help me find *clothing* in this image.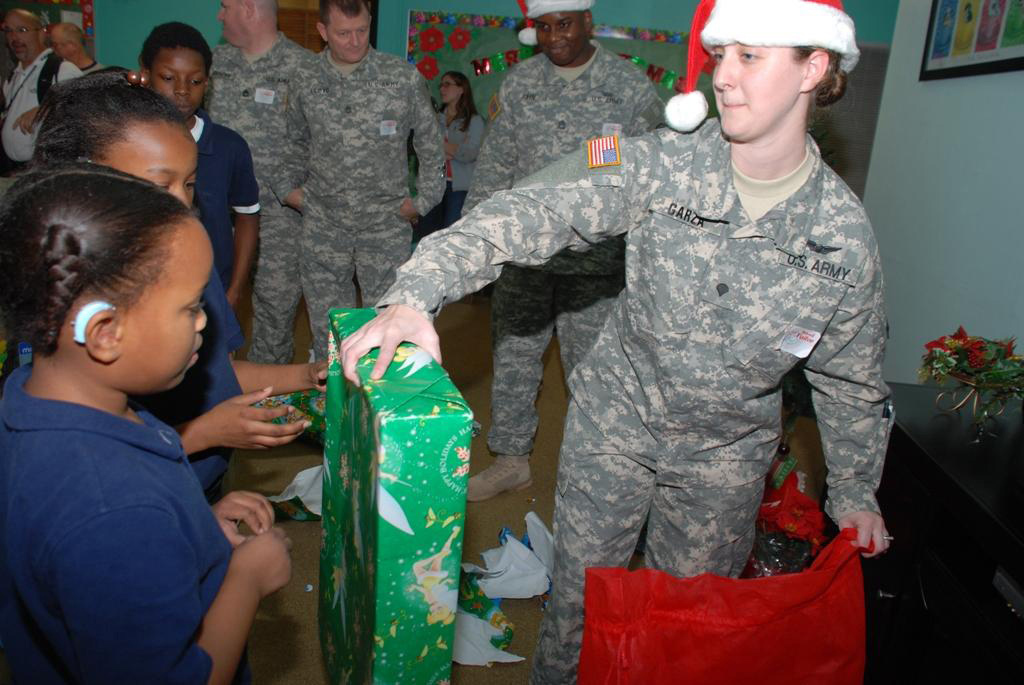
Found it: box(464, 49, 665, 458).
